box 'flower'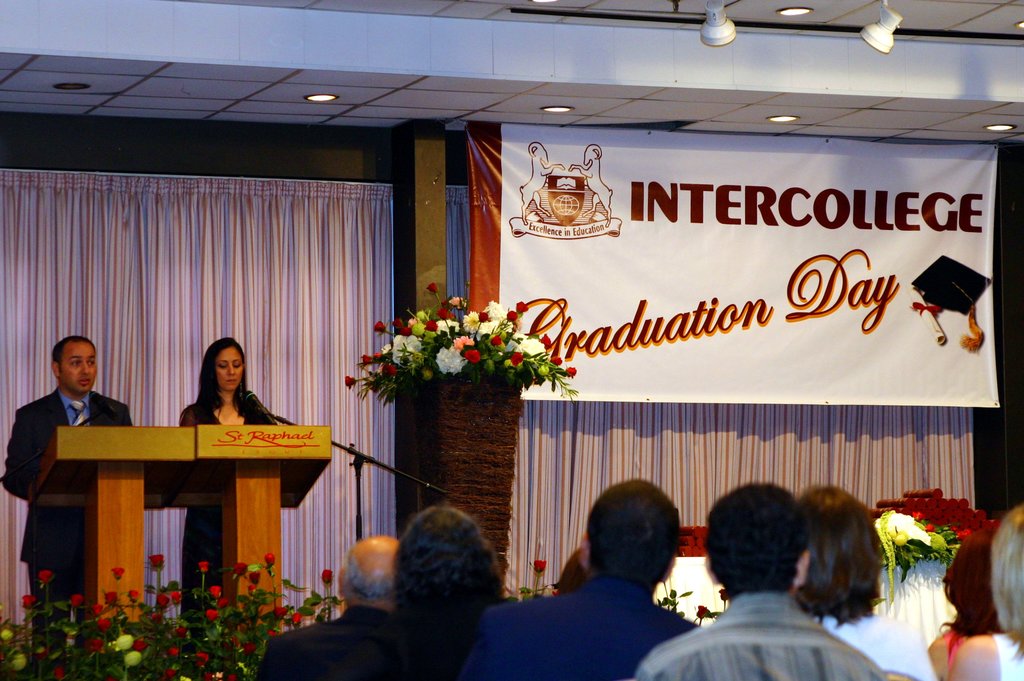
{"x1": 169, "y1": 591, "x2": 182, "y2": 603}
